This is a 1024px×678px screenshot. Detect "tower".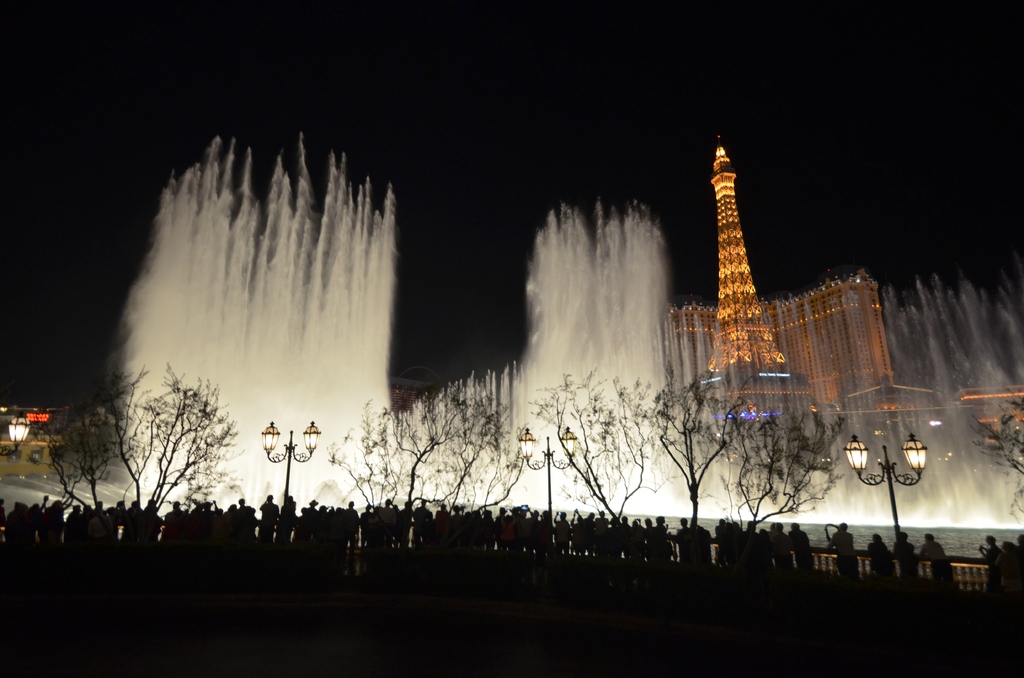
[x1=678, y1=115, x2=799, y2=387].
